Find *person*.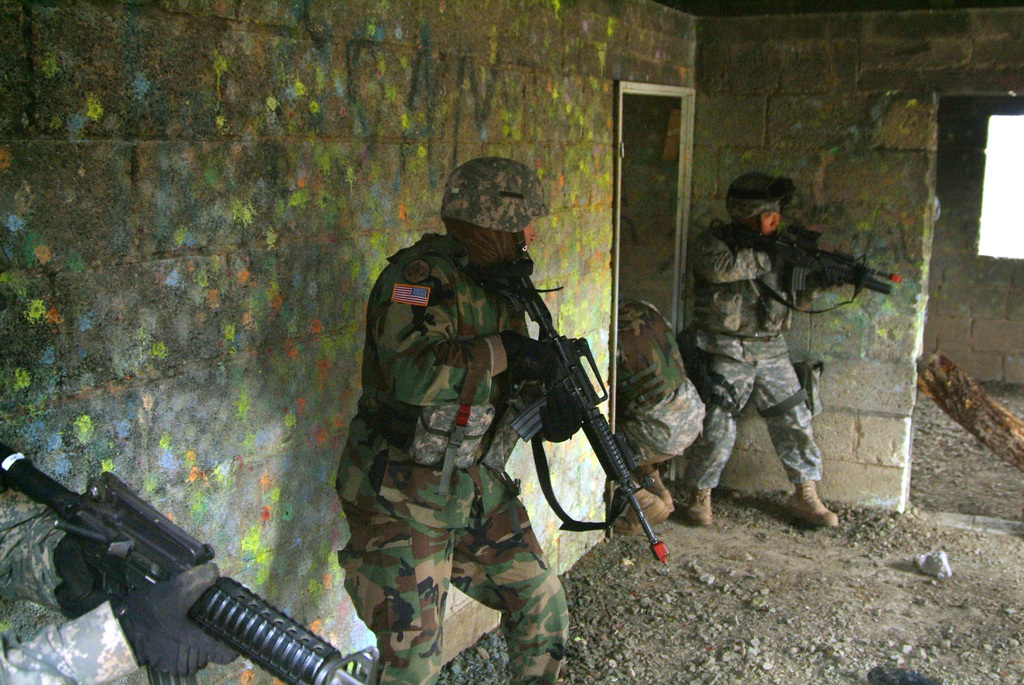
select_region(367, 185, 639, 648).
